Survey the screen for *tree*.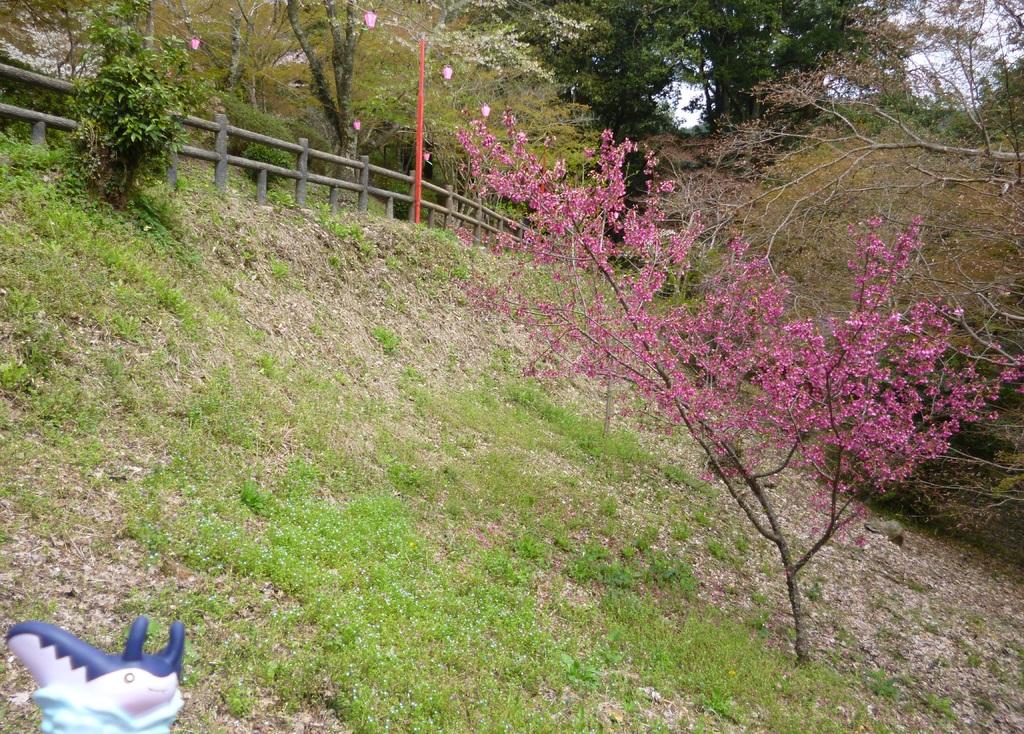
Survey found: <box>76,0,194,198</box>.
